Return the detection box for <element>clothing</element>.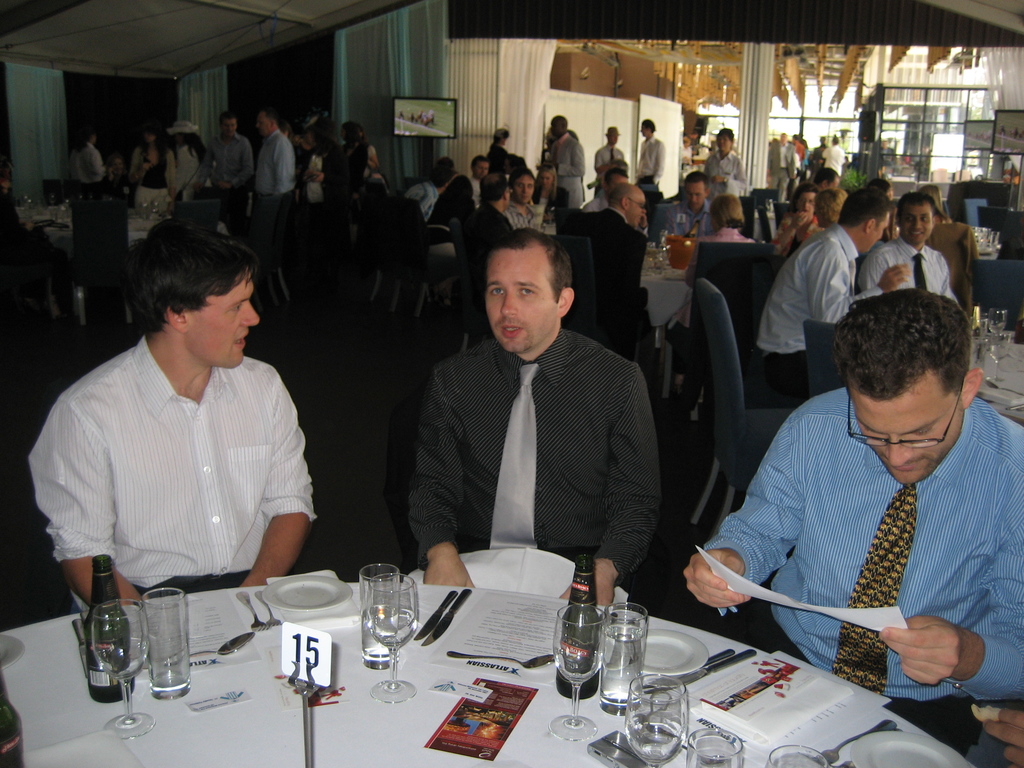
(639, 136, 666, 190).
